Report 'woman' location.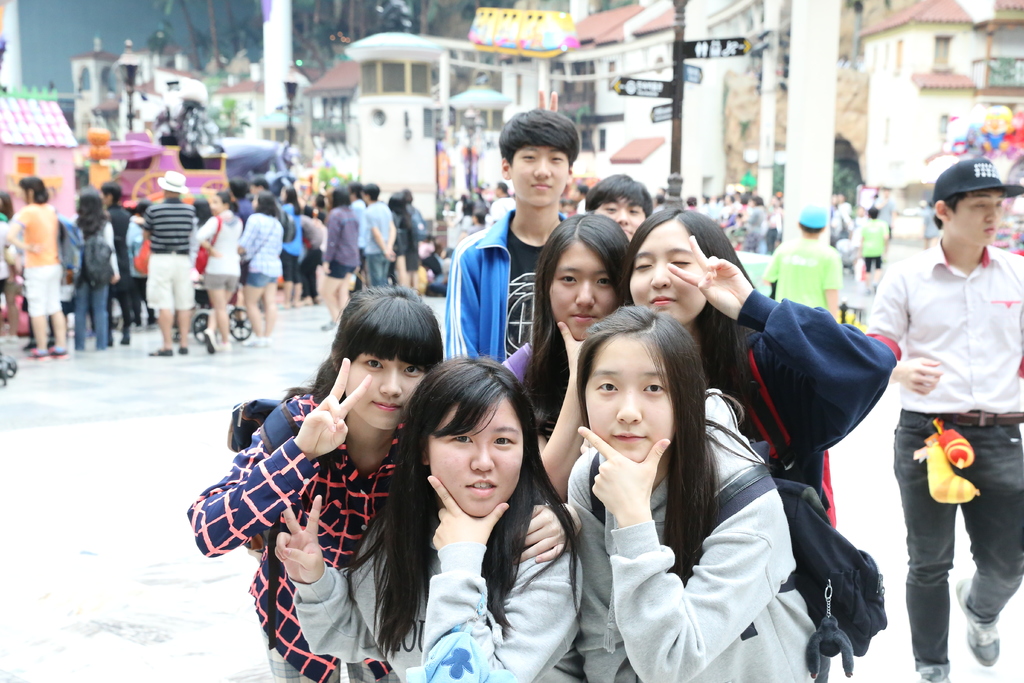
Report: (left=568, top=298, right=828, bottom=682).
